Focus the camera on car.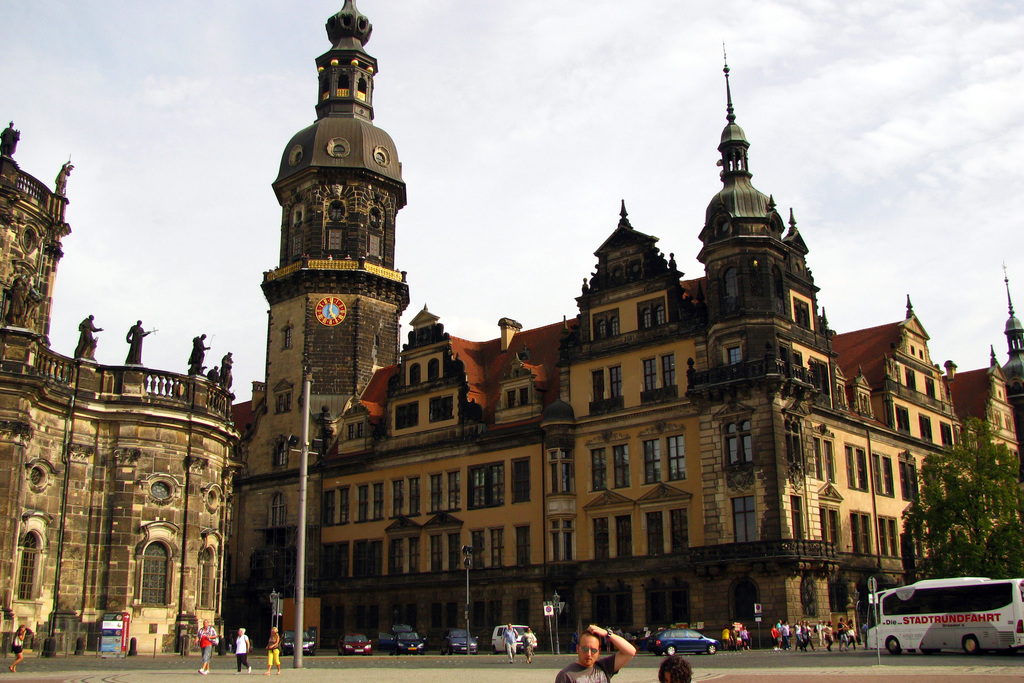
Focus region: {"left": 648, "top": 628, "right": 719, "bottom": 657}.
